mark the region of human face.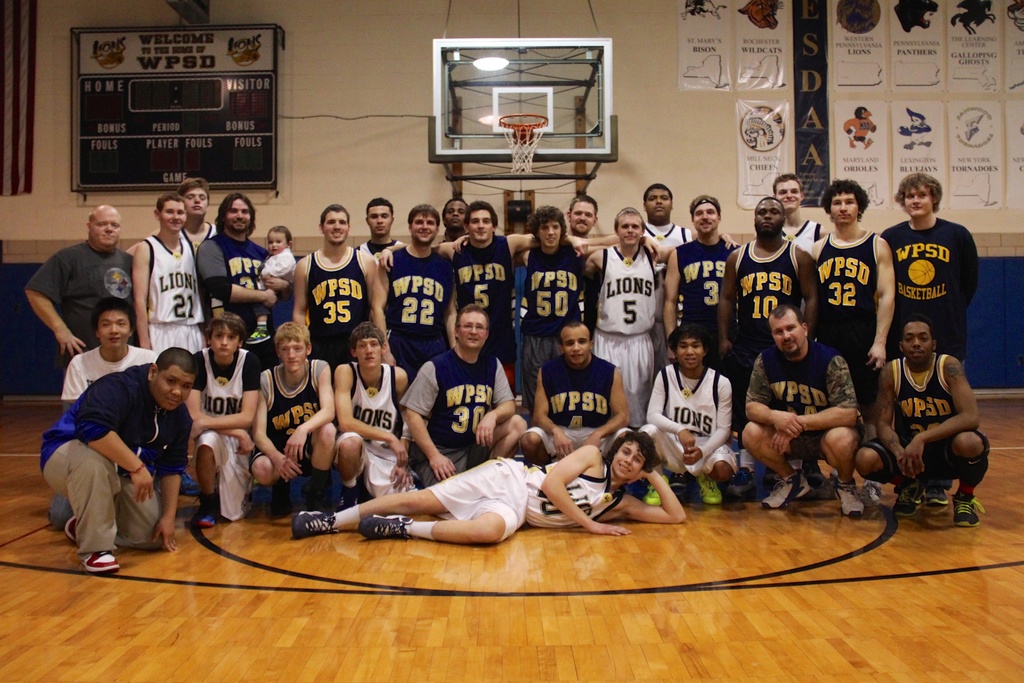
Region: (x1=227, y1=199, x2=250, y2=230).
